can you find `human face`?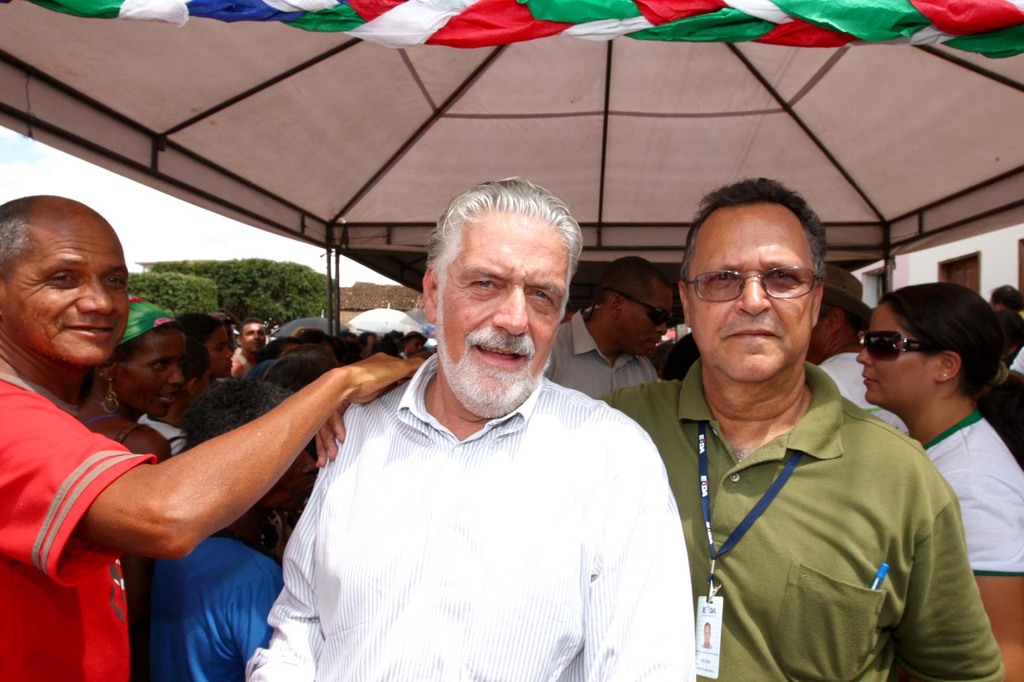
Yes, bounding box: [left=683, top=210, right=812, bottom=382].
